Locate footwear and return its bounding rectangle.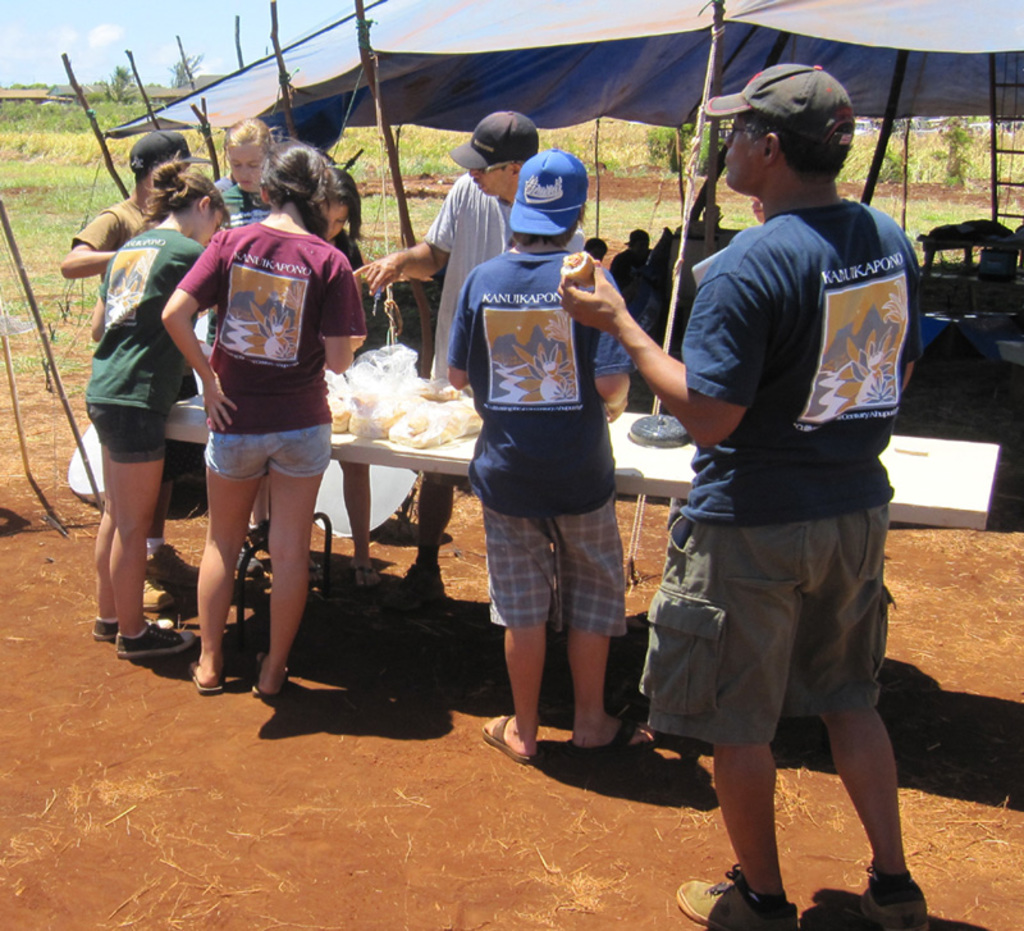
<box>246,658,291,700</box>.
